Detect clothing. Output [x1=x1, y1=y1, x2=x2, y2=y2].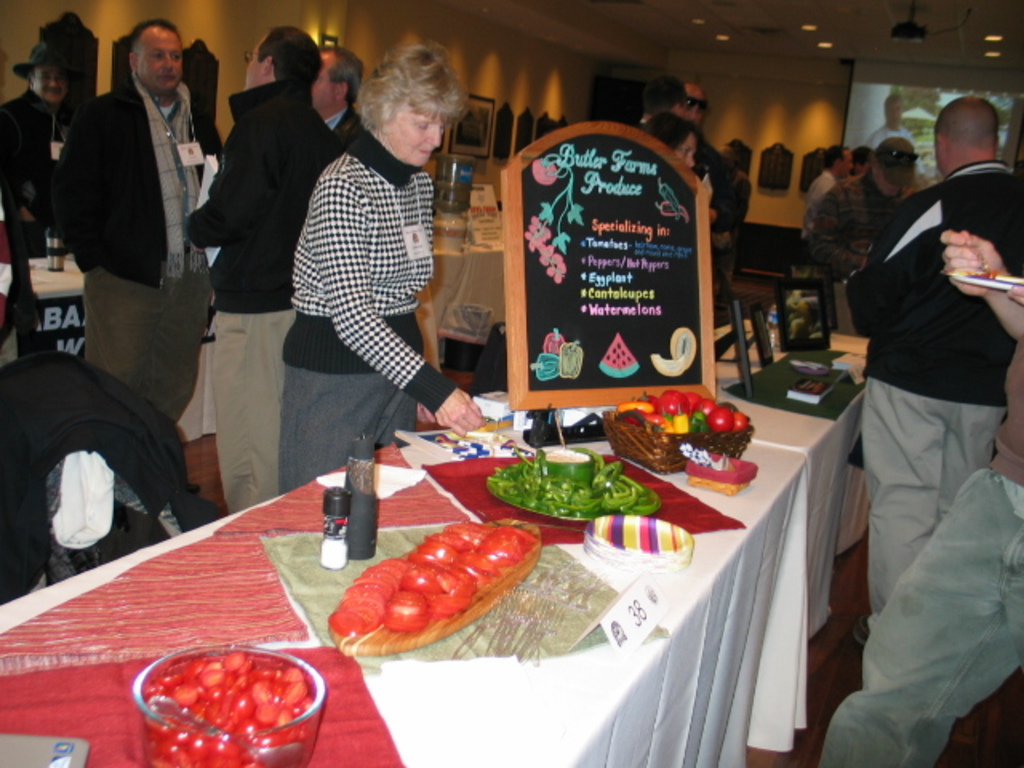
[x1=54, y1=74, x2=216, y2=402].
